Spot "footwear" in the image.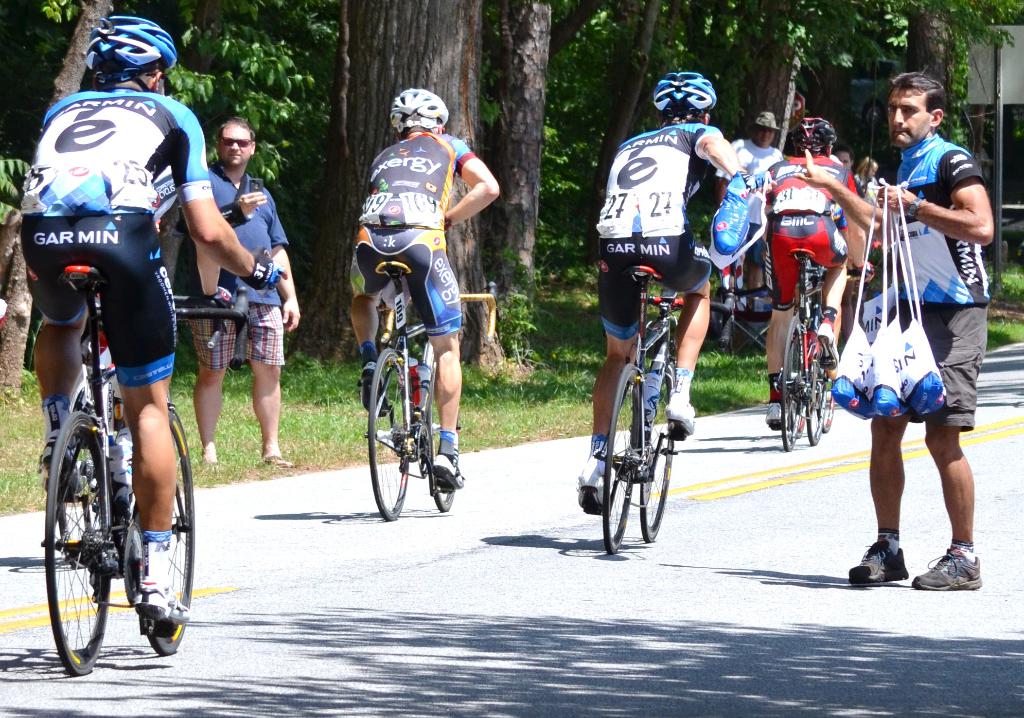
"footwear" found at 575 460 604 519.
